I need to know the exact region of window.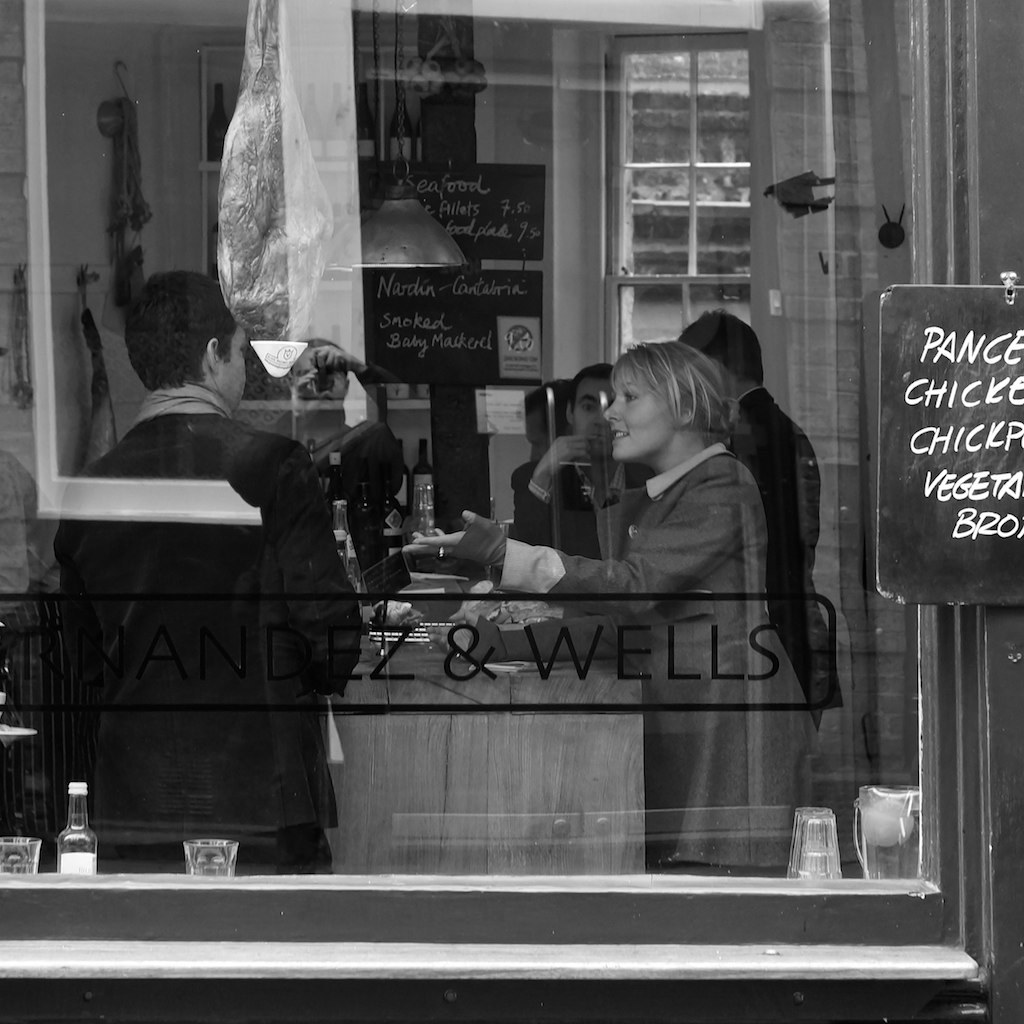
Region: <bbox>597, 24, 784, 307</bbox>.
